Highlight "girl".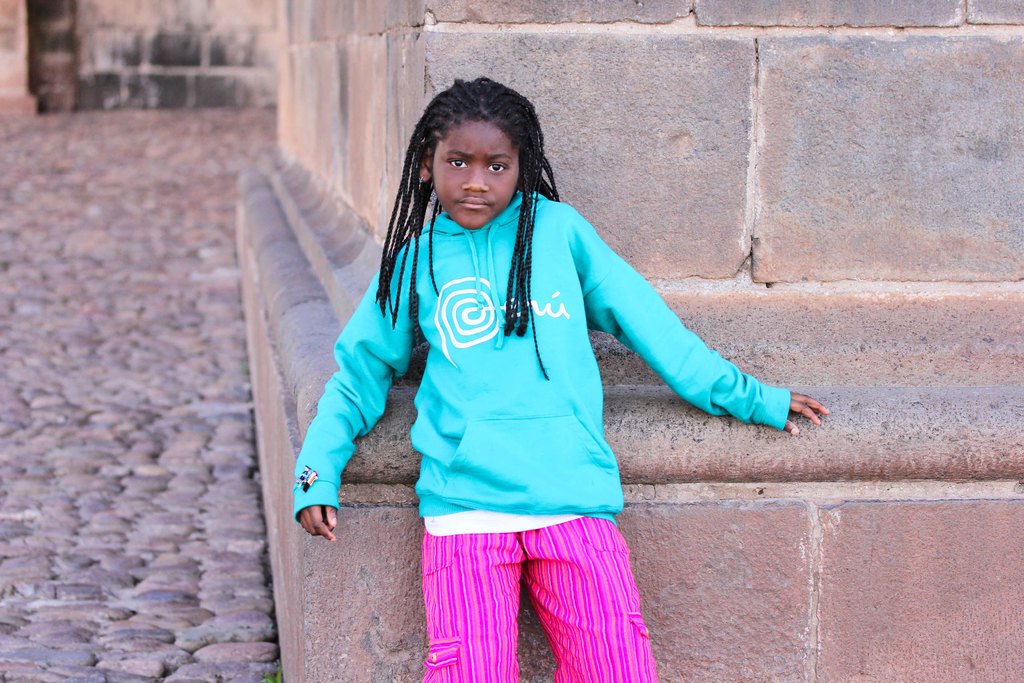
Highlighted region: detection(289, 76, 829, 682).
